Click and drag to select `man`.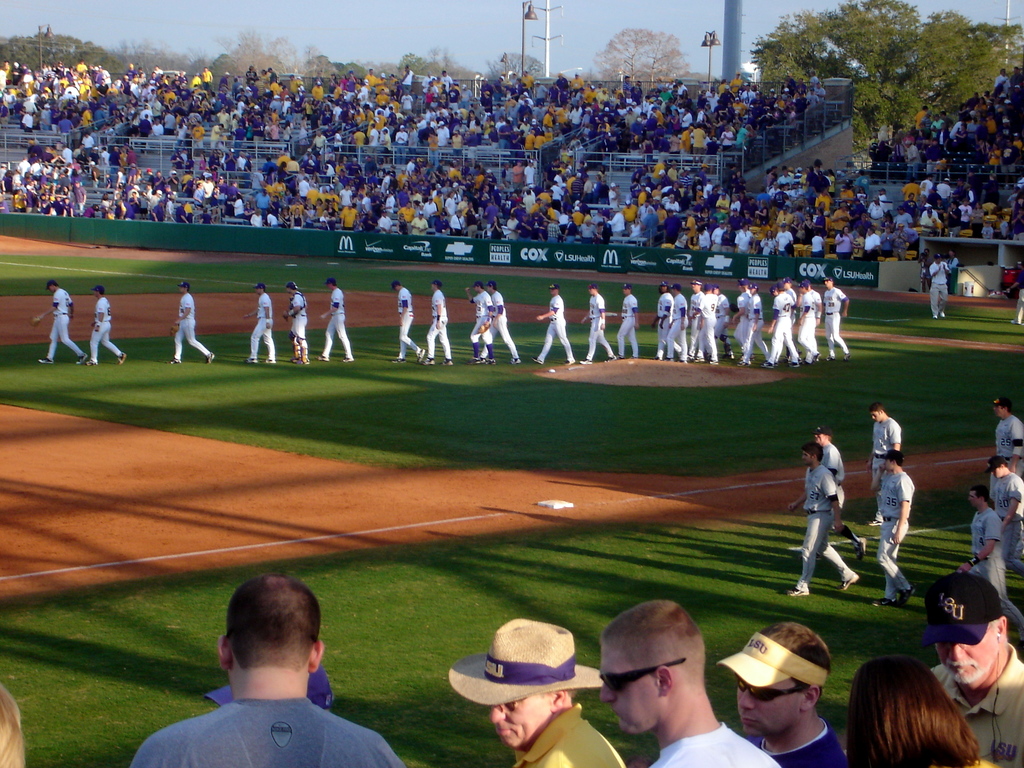
Selection: rect(475, 282, 521, 364).
